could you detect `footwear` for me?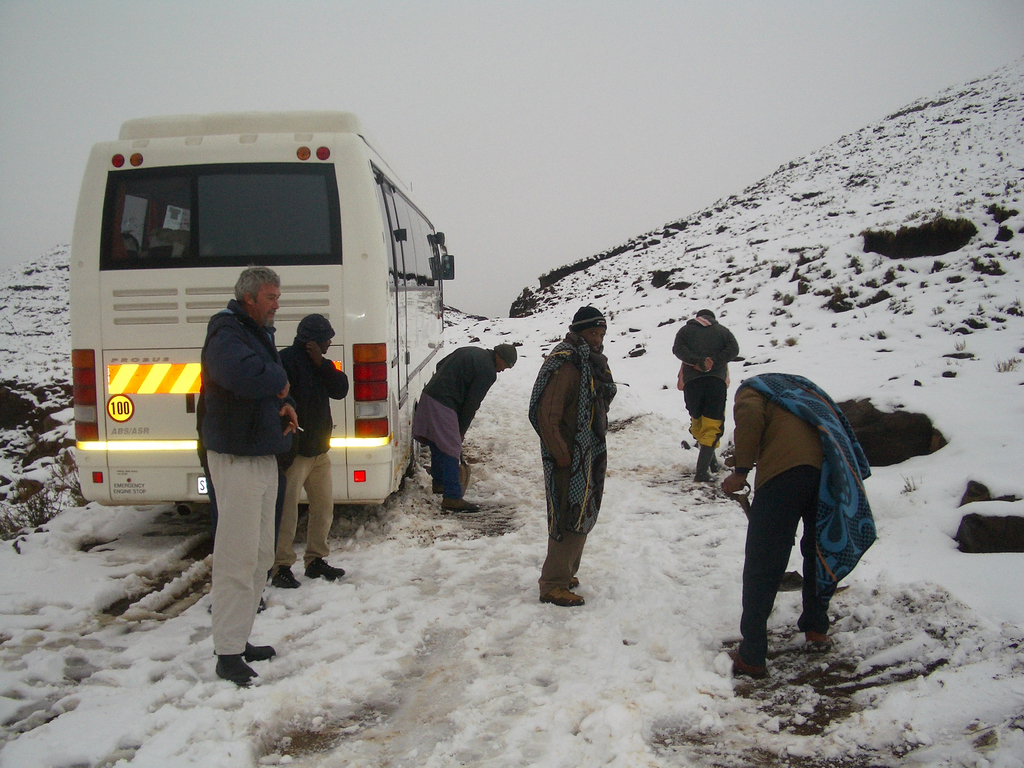
Detection result: (x1=534, y1=585, x2=579, y2=616).
